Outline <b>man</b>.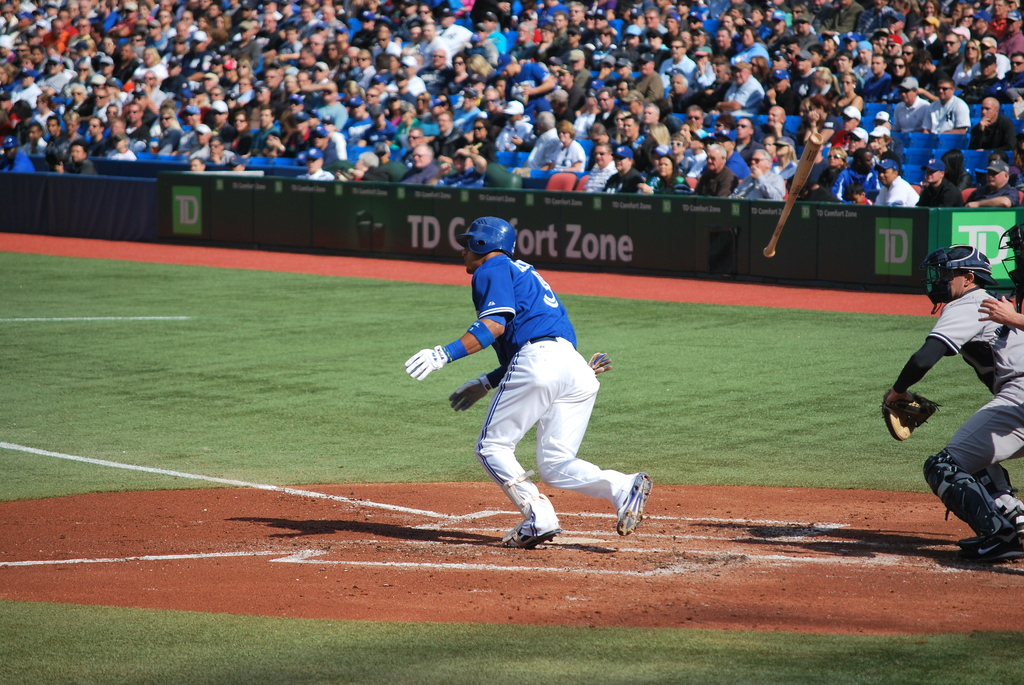
Outline: box=[494, 55, 557, 120].
